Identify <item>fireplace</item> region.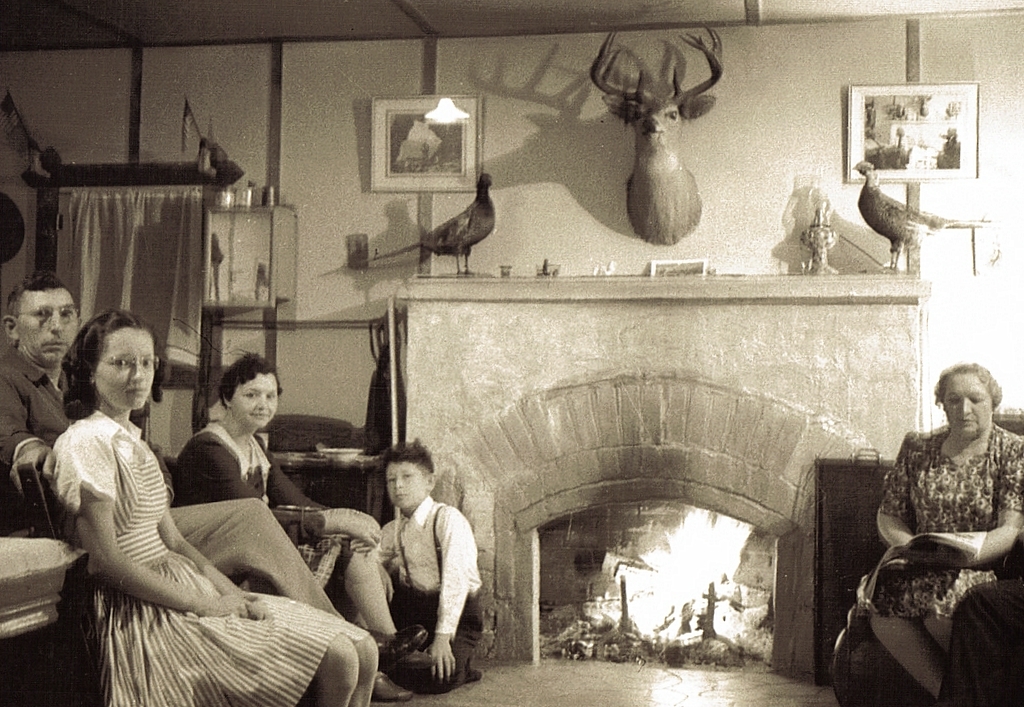
Region: l=537, t=500, r=780, b=666.
